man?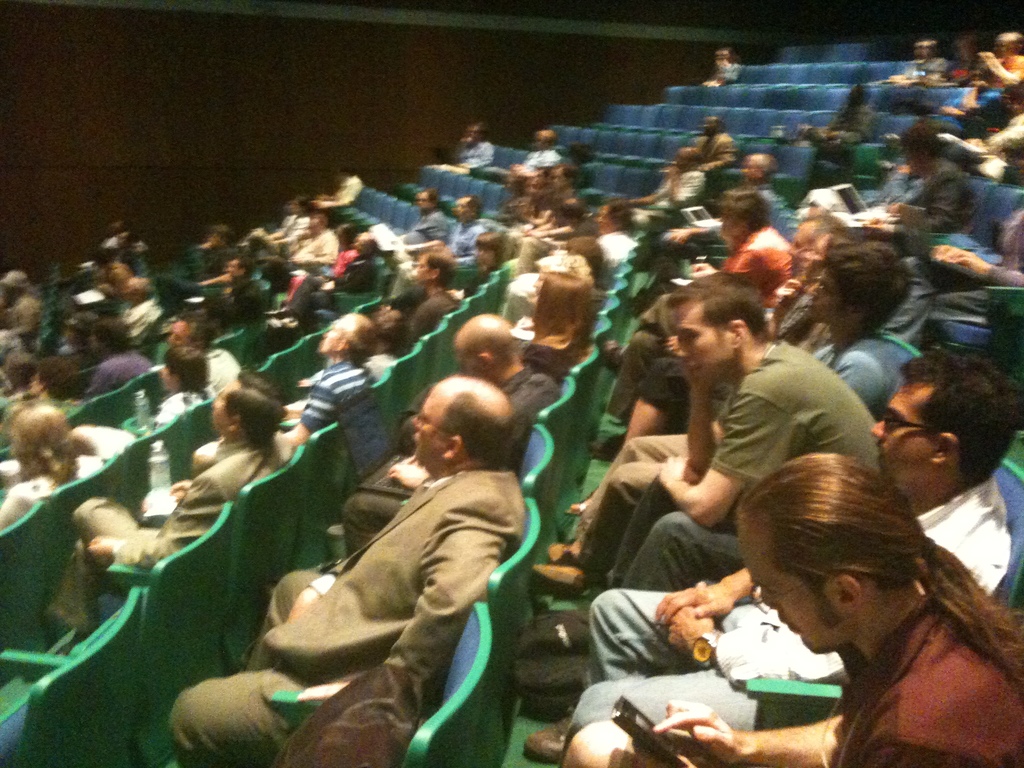
(344,312,559,559)
